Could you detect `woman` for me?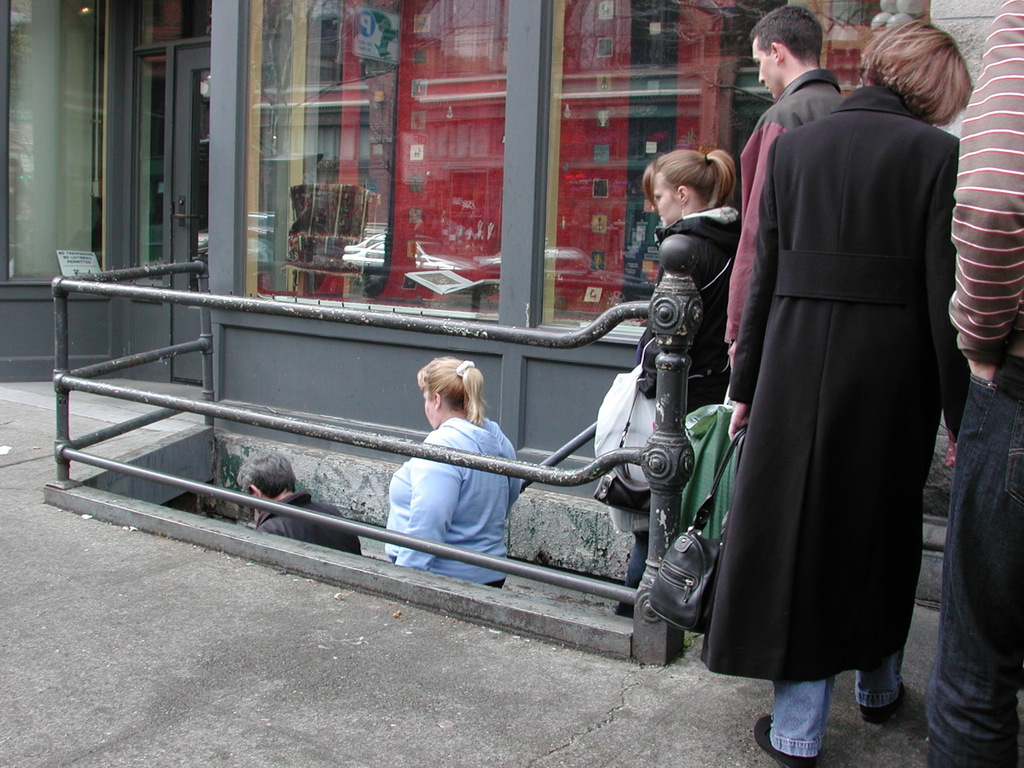
Detection result: rect(382, 358, 522, 589).
